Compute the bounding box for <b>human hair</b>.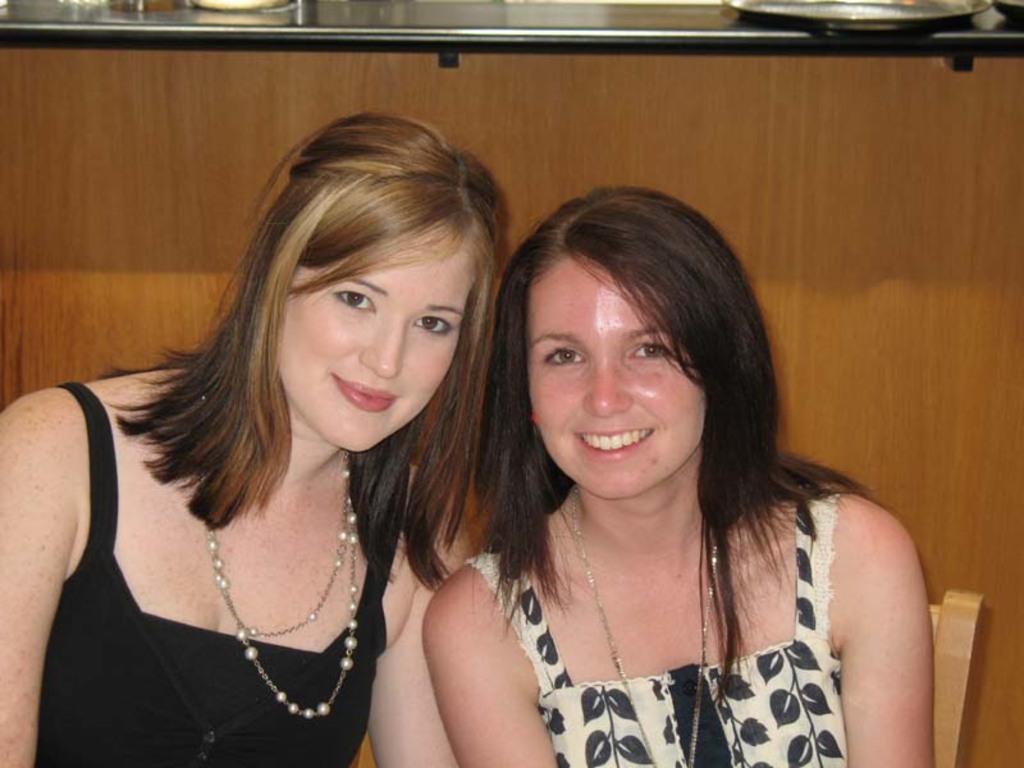
<region>467, 183, 895, 708</region>.
